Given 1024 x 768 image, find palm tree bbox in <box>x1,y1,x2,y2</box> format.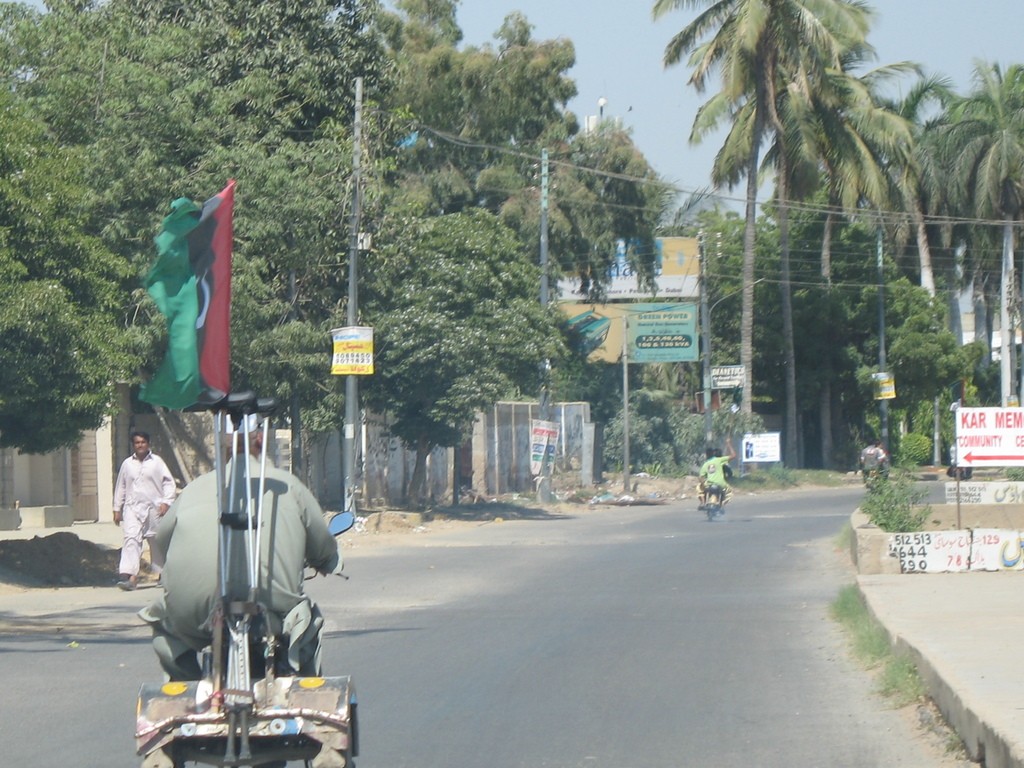
<box>694,32,924,486</box>.
